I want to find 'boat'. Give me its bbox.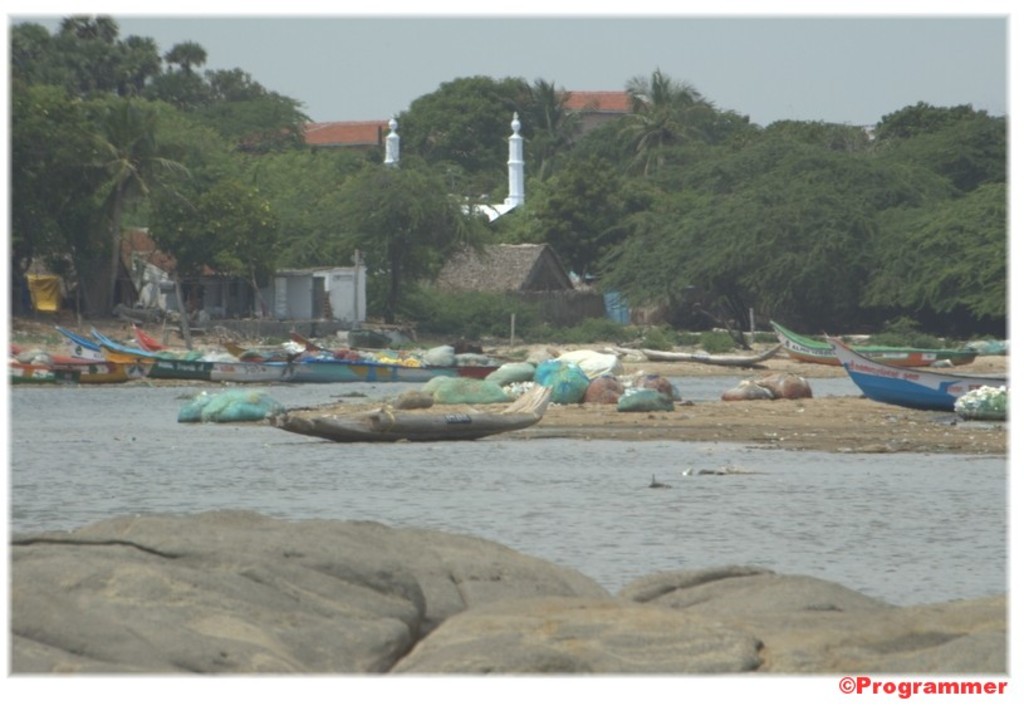
<bbox>771, 317, 981, 367</bbox>.
